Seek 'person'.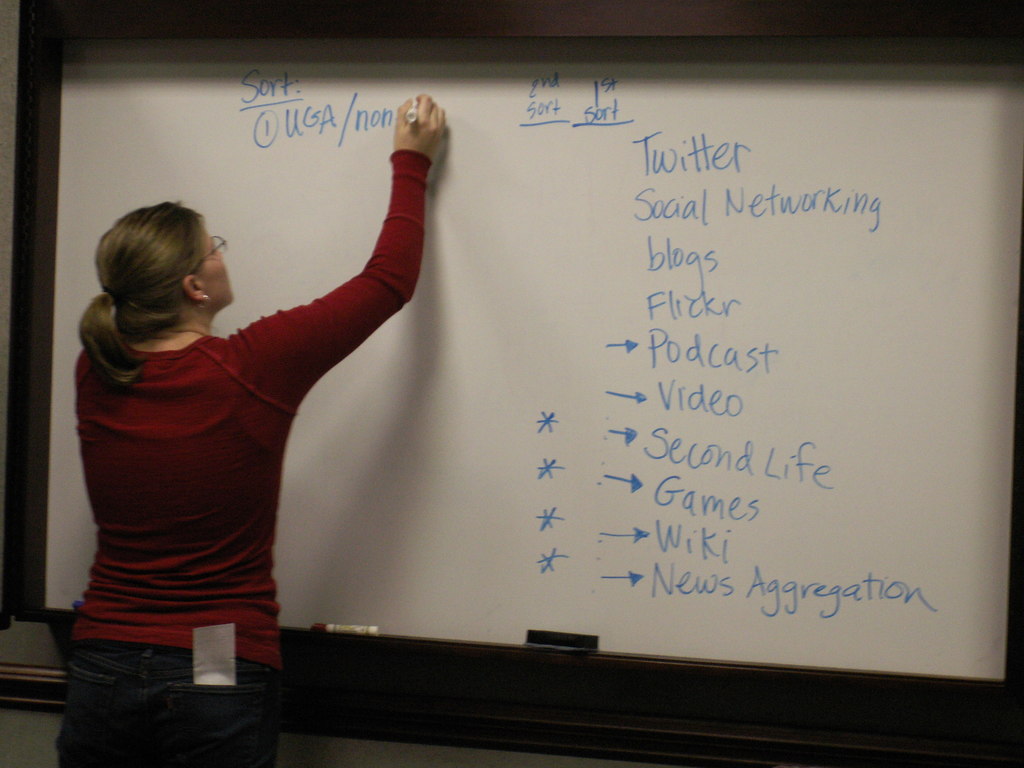
[left=51, top=88, right=445, bottom=762].
